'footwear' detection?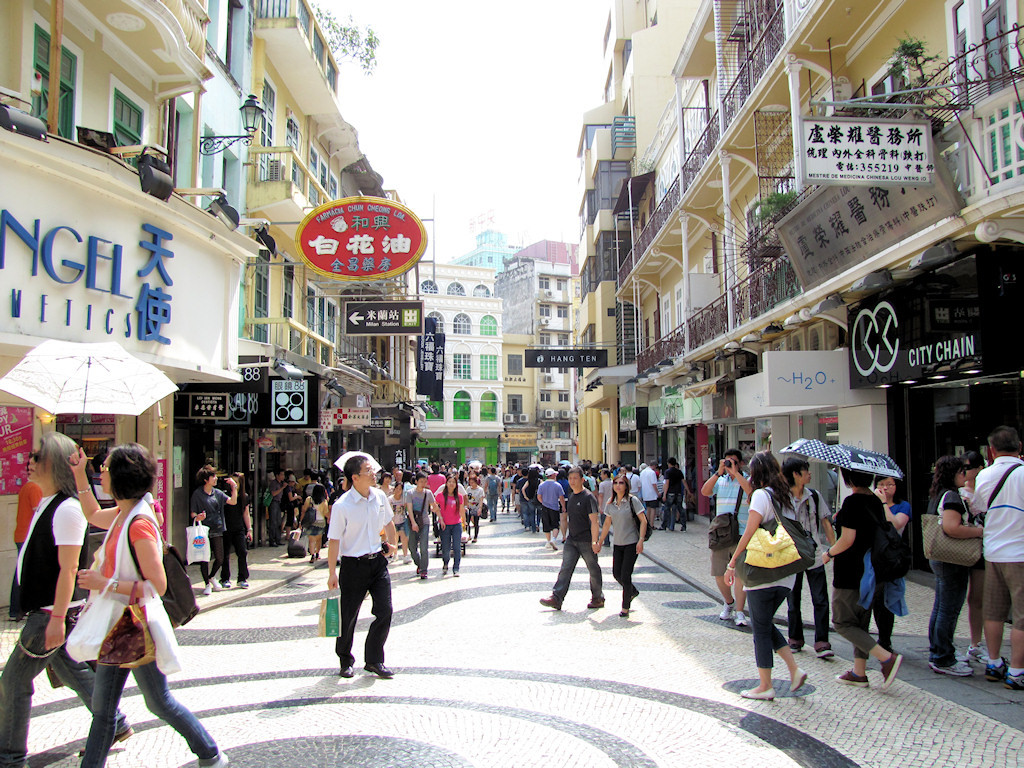
region(740, 684, 777, 703)
